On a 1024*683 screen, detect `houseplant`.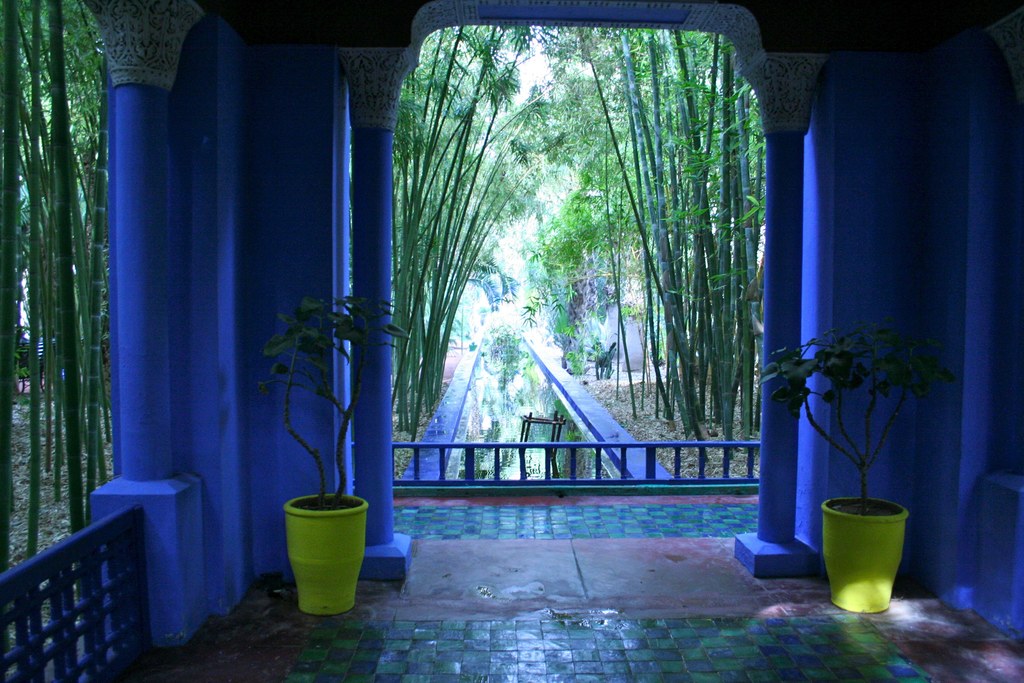
[755,317,956,616].
